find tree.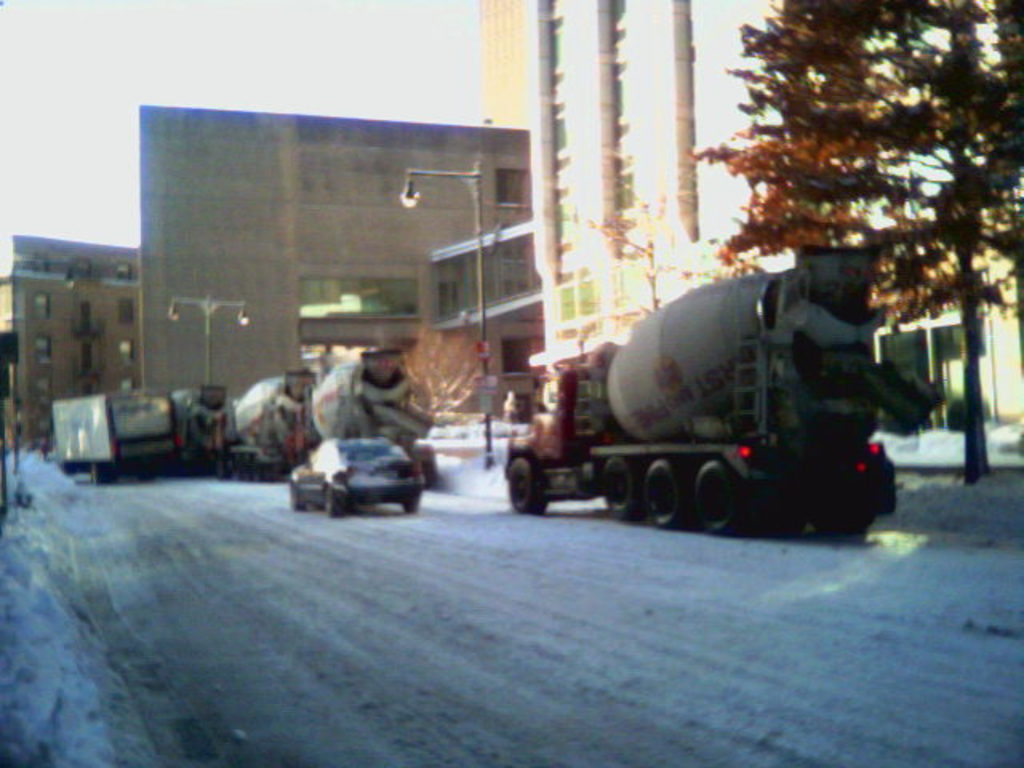
514,187,731,312.
